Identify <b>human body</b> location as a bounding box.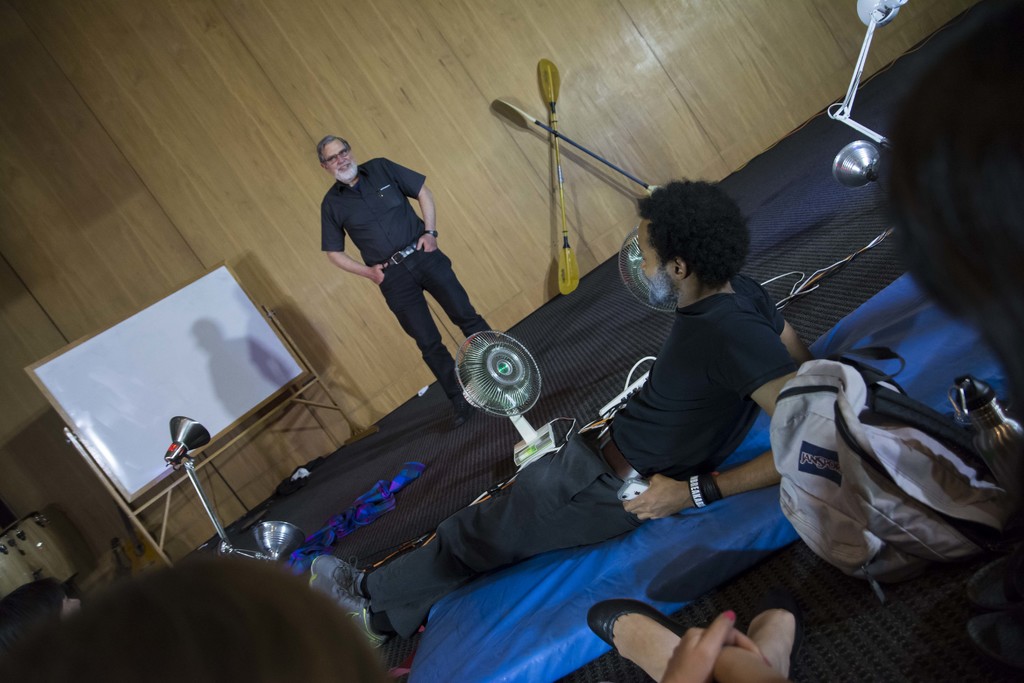
pyautogui.locateOnScreen(307, 176, 811, 658).
